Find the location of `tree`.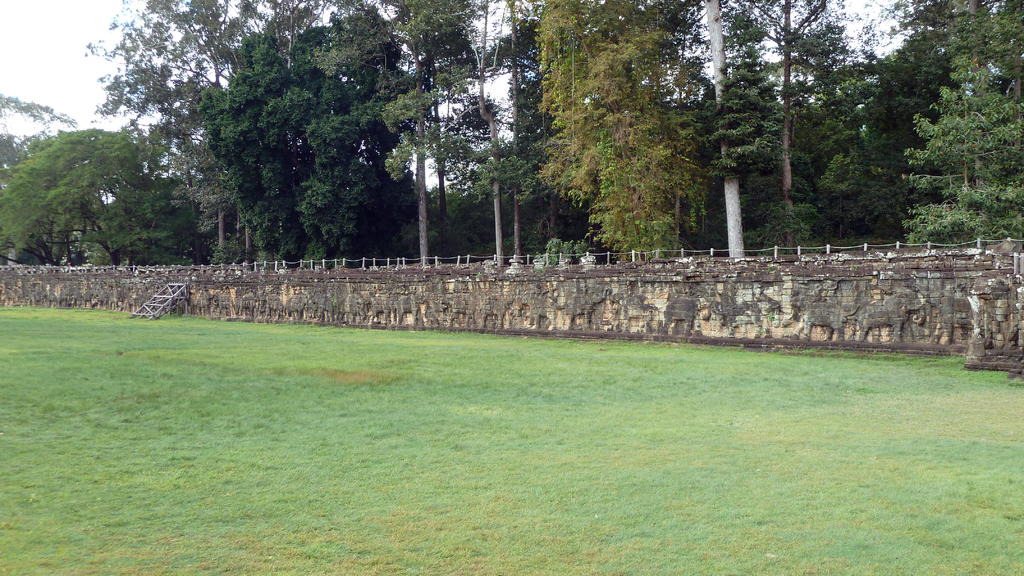
Location: (726,0,880,238).
